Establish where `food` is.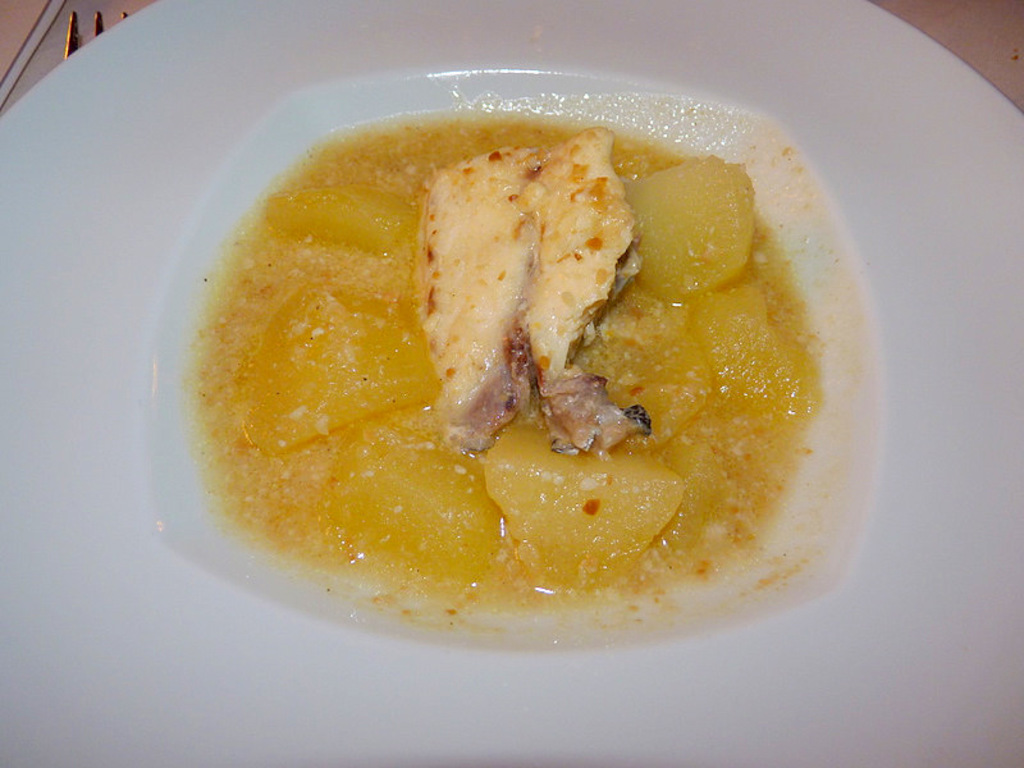
Established at left=175, top=79, right=865, bottom=636.
